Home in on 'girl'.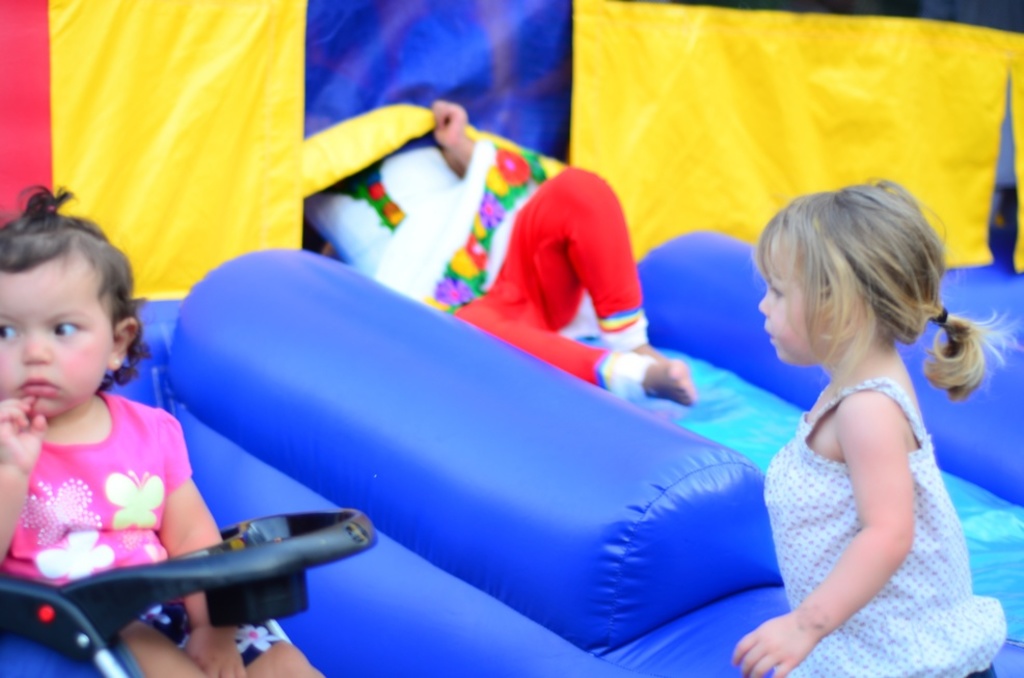
Homed in at 735 170 1023 677.
